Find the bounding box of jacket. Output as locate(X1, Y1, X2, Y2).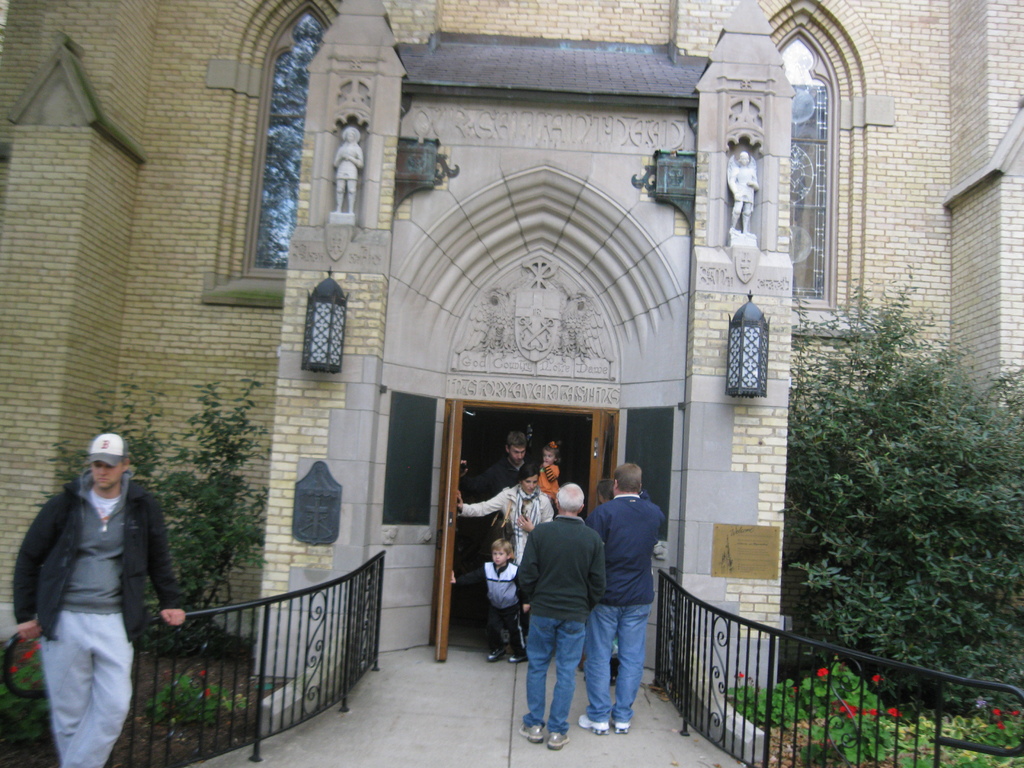
locate(19, 432, 180, 698).
